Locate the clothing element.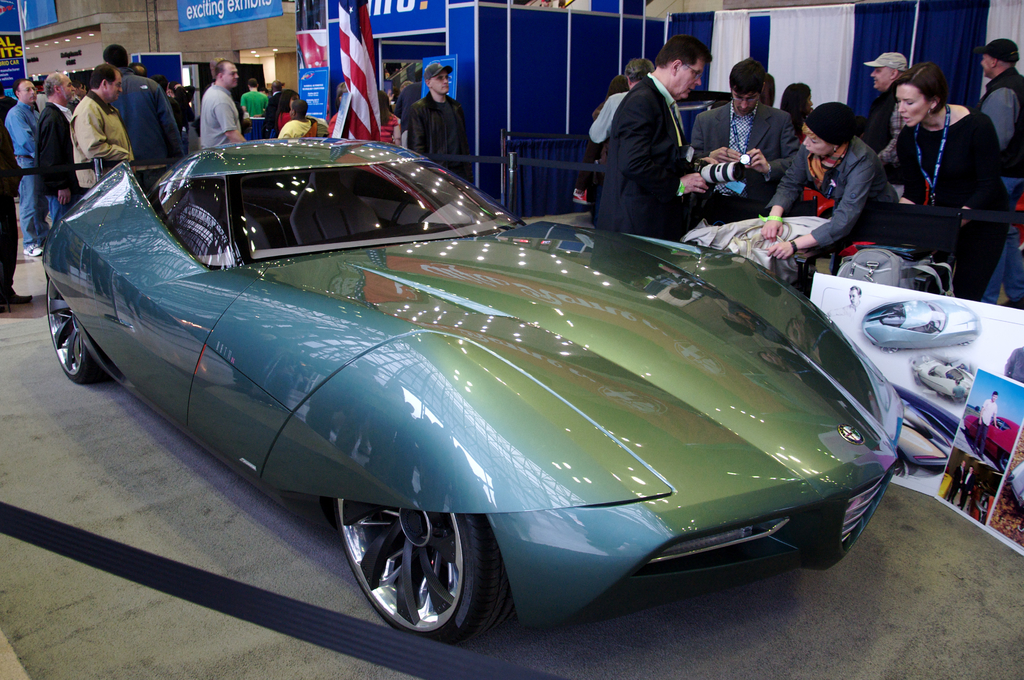
Element bbox: select_region(881, 105, 1008, 301).
